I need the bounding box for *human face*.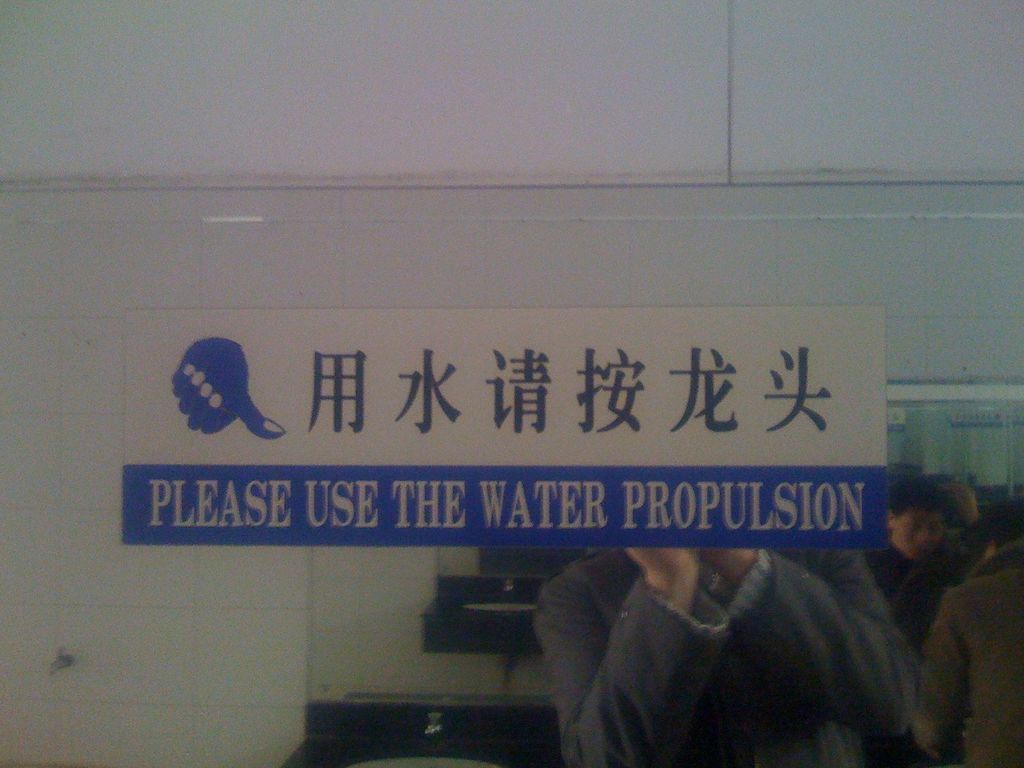
Here it is: [left=894, top=511, right=945, bottom=557].
